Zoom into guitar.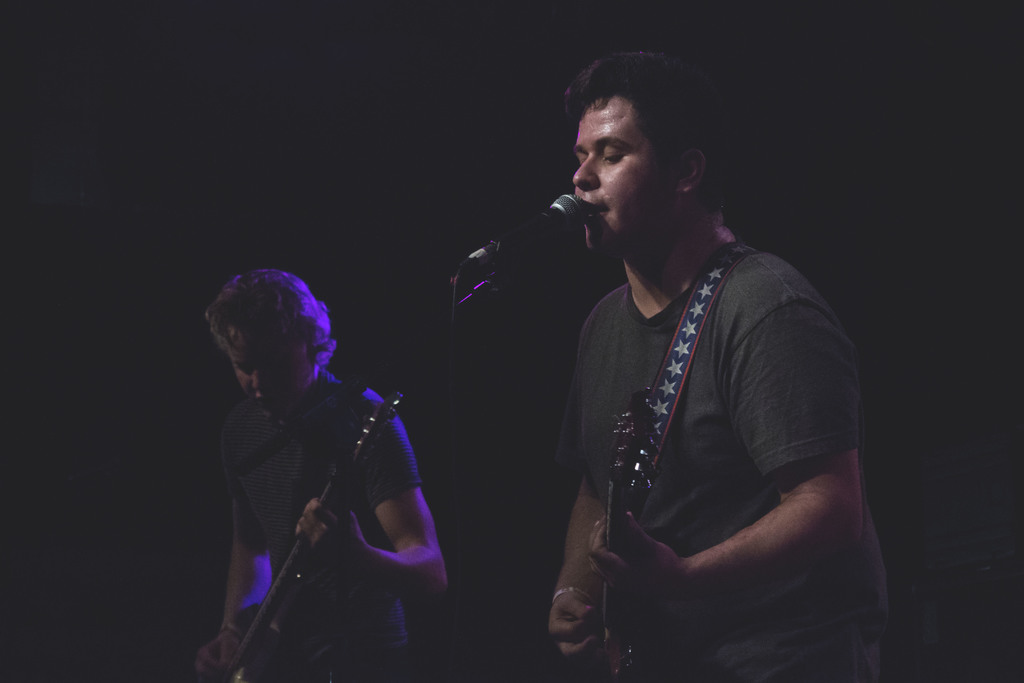
Zoom target: select_region(565, 383, 660, 682).
